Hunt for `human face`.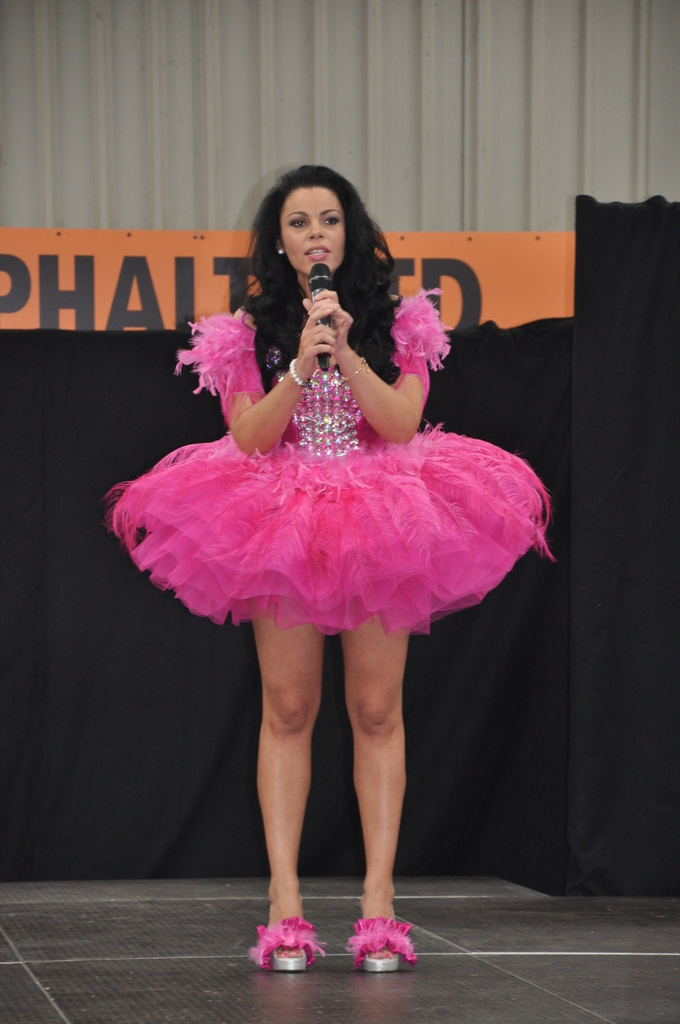
Hunted down at Rect(273, 188, 346, 274).
